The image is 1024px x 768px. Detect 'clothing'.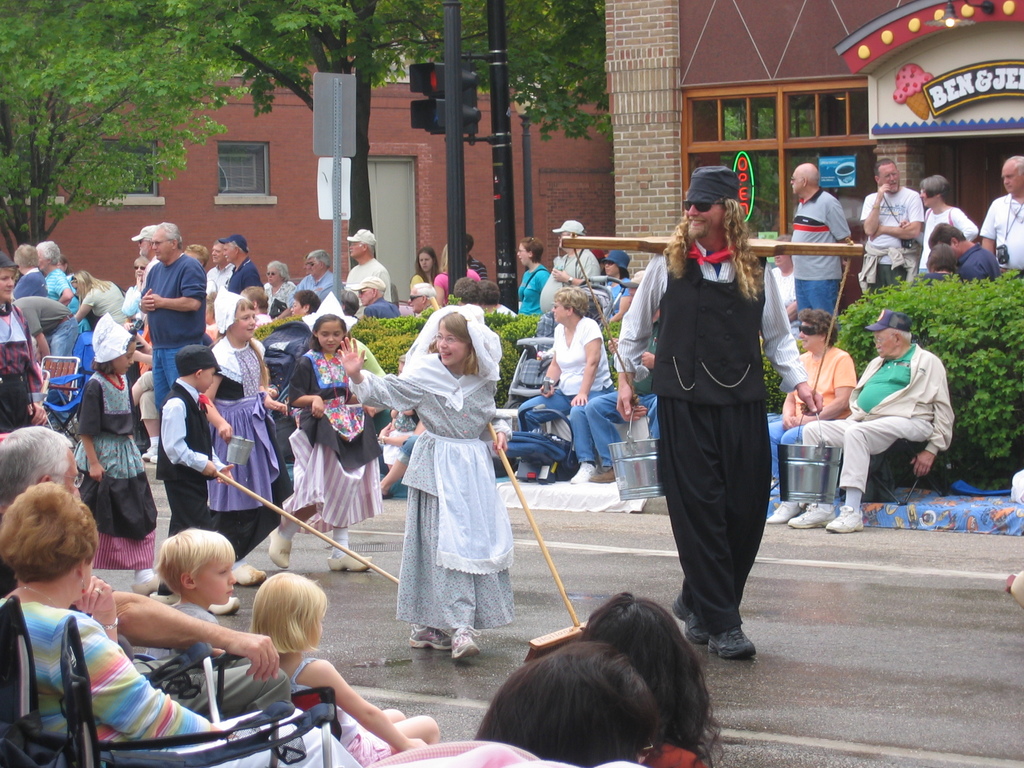
Detection: (x1=348, y1=262, x2=390, y2=300).
